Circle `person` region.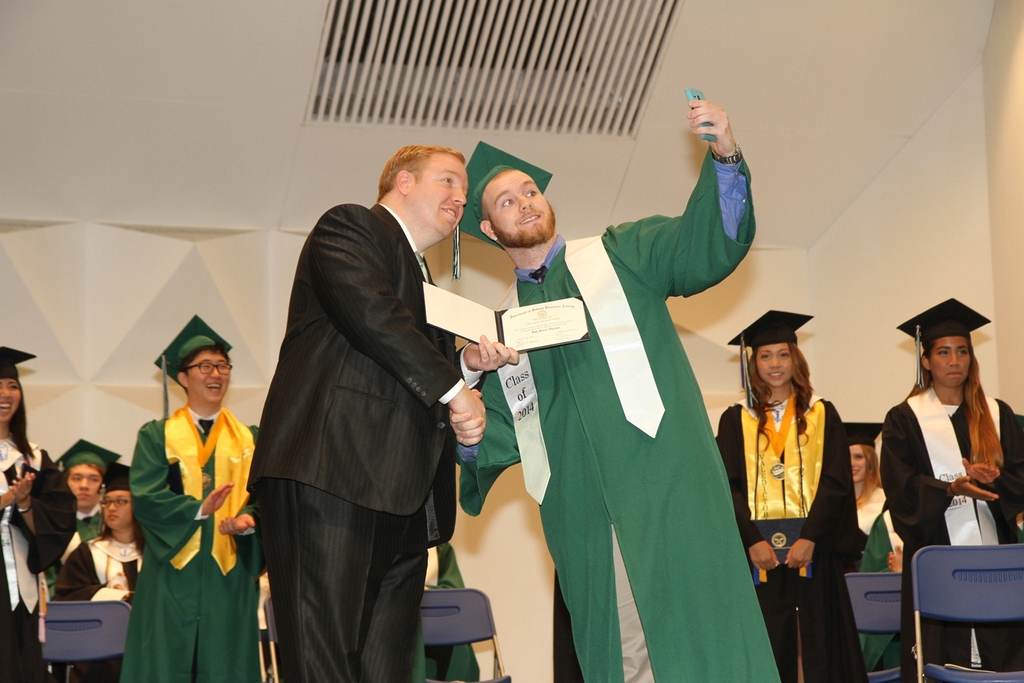
Region: [left=451, top=100, right=783, bottom=682].
